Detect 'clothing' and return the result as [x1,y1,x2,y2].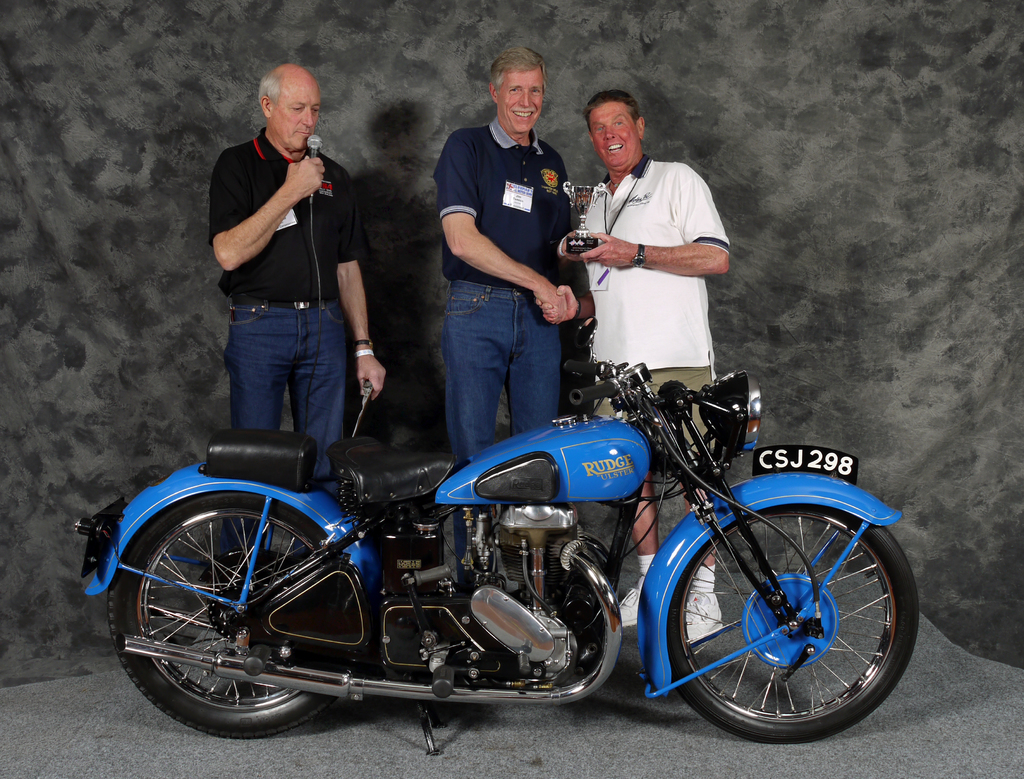
[561,133,740,389].
